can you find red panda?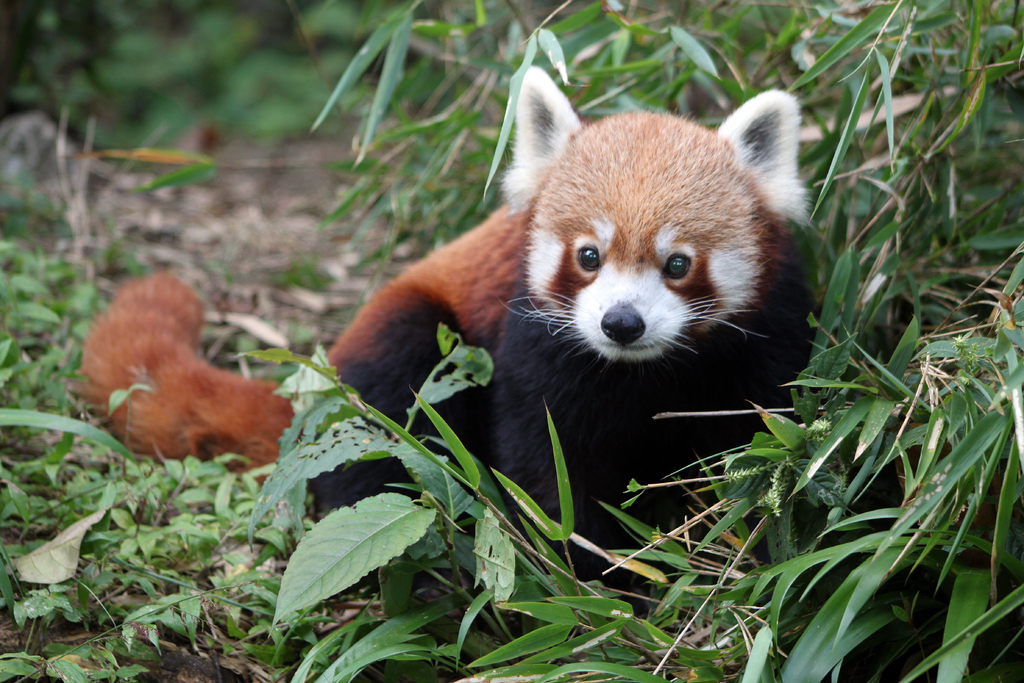
Yes, bounding box: region(77, 64, 820, 621).
